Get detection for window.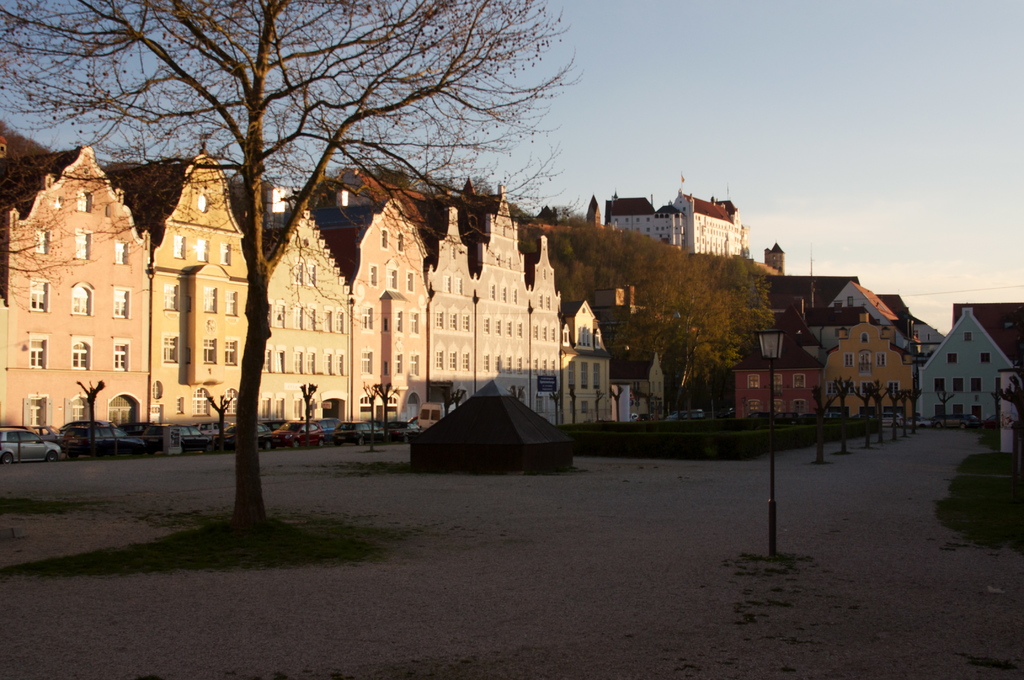
Detection: [631, 381, 640, 394].
